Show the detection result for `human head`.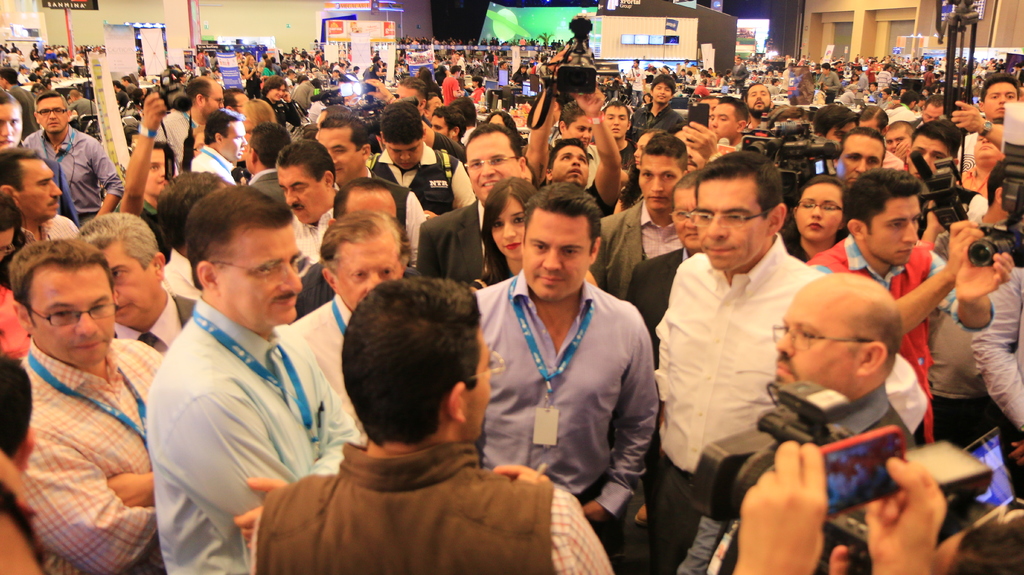
bbox=(479, 175, 541, 261).
